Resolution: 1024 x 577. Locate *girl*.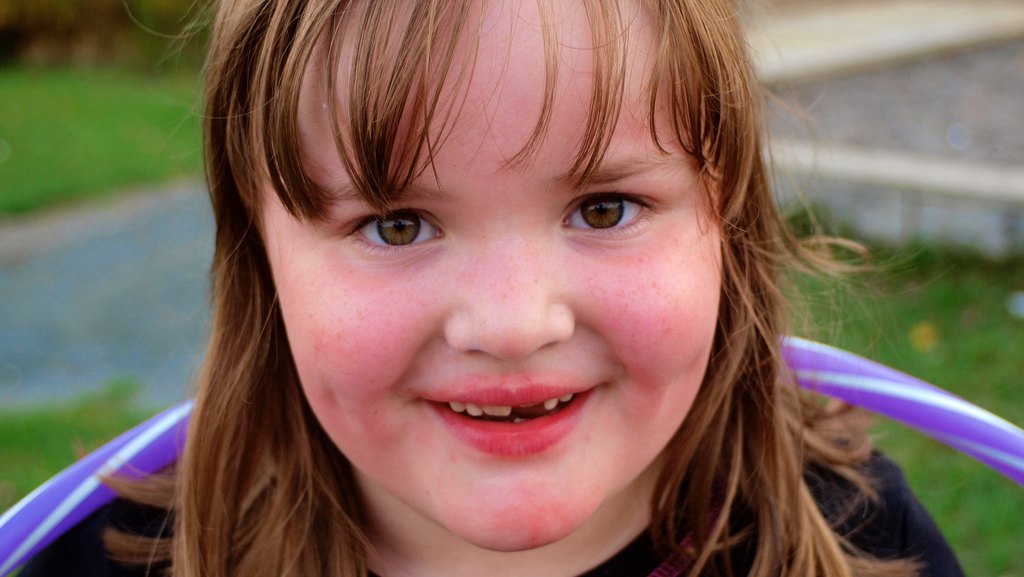
x1=95 y1=0 x2=964 y2=576.
